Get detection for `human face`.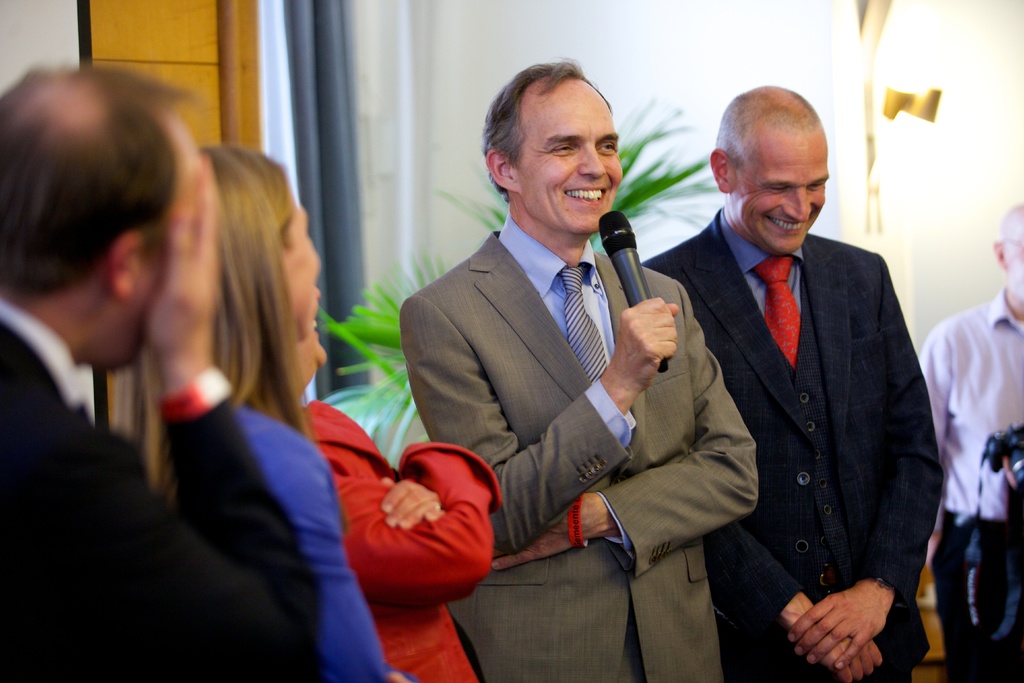
Detection: (x1=726, y1=131, x2=829, y2=256).
